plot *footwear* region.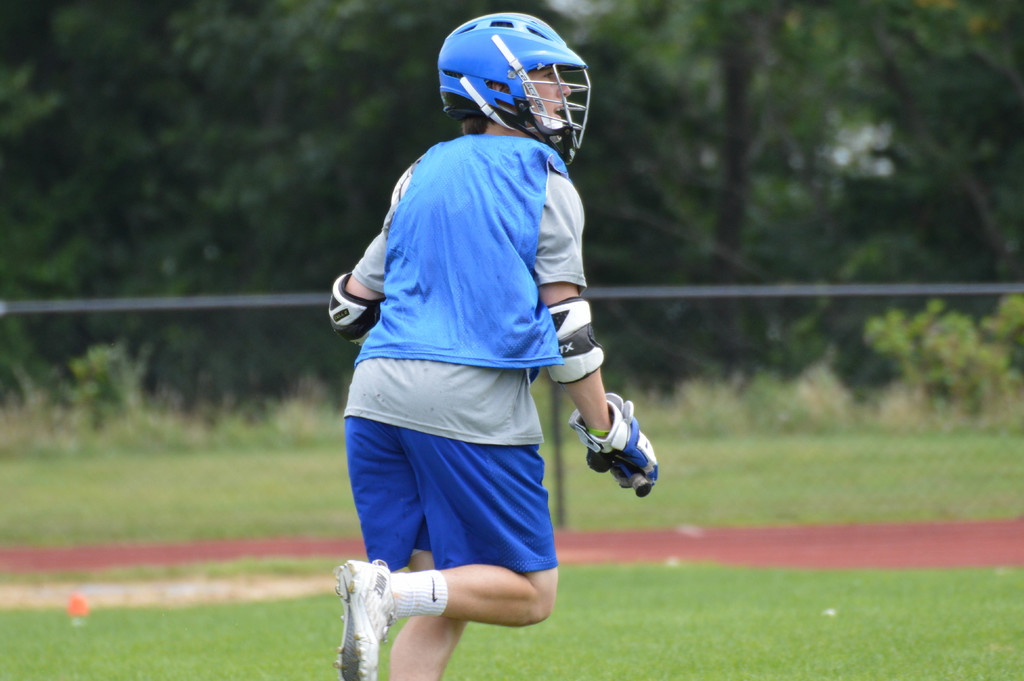
Plotted at 332,552,399,680.
